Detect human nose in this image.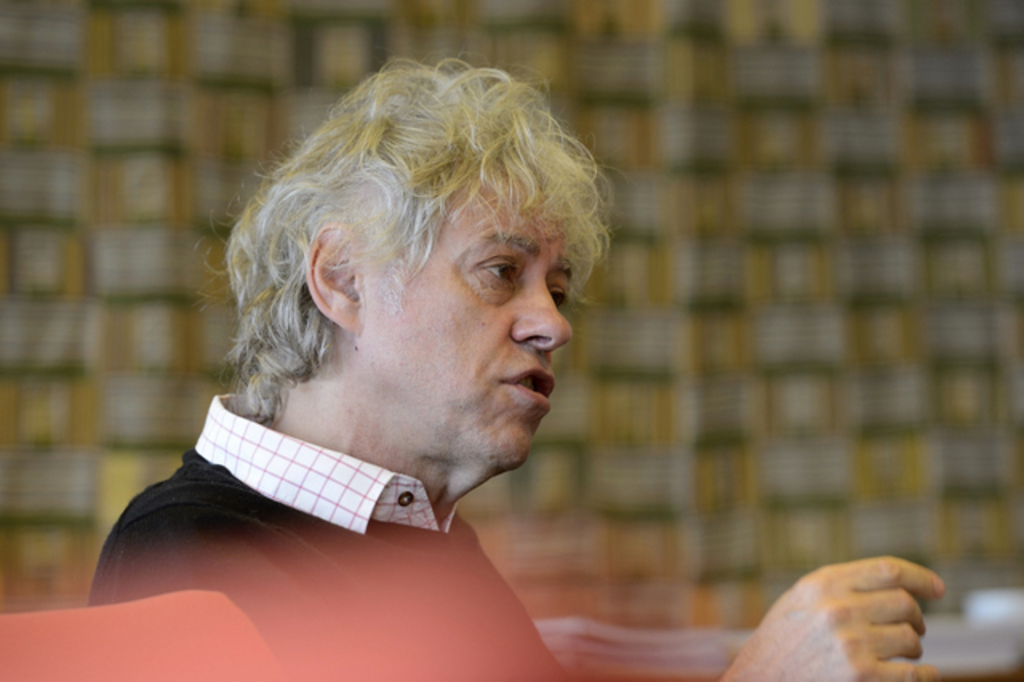
Detection: 509, 283, 571, 352.
